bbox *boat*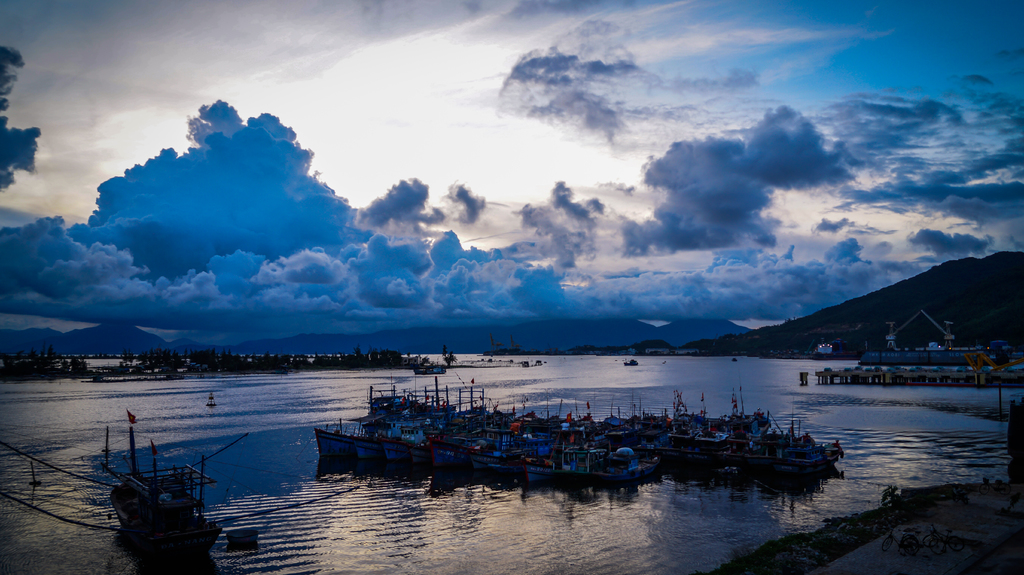
(655,416,721,471)
